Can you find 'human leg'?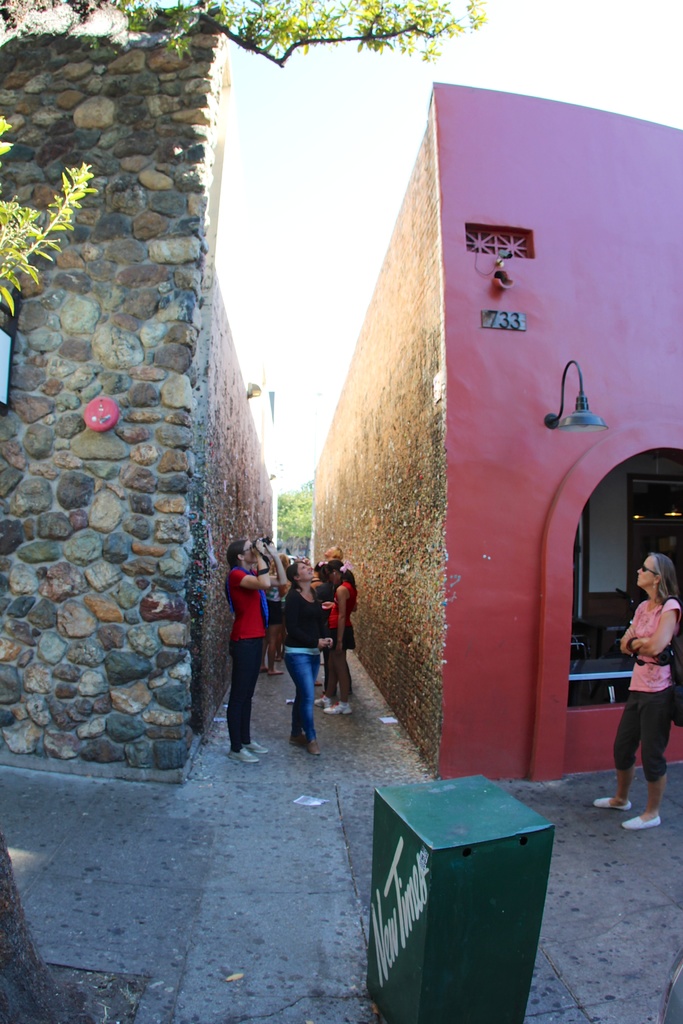
Yes, bounding box: rect(285, 650, 318, 757).
